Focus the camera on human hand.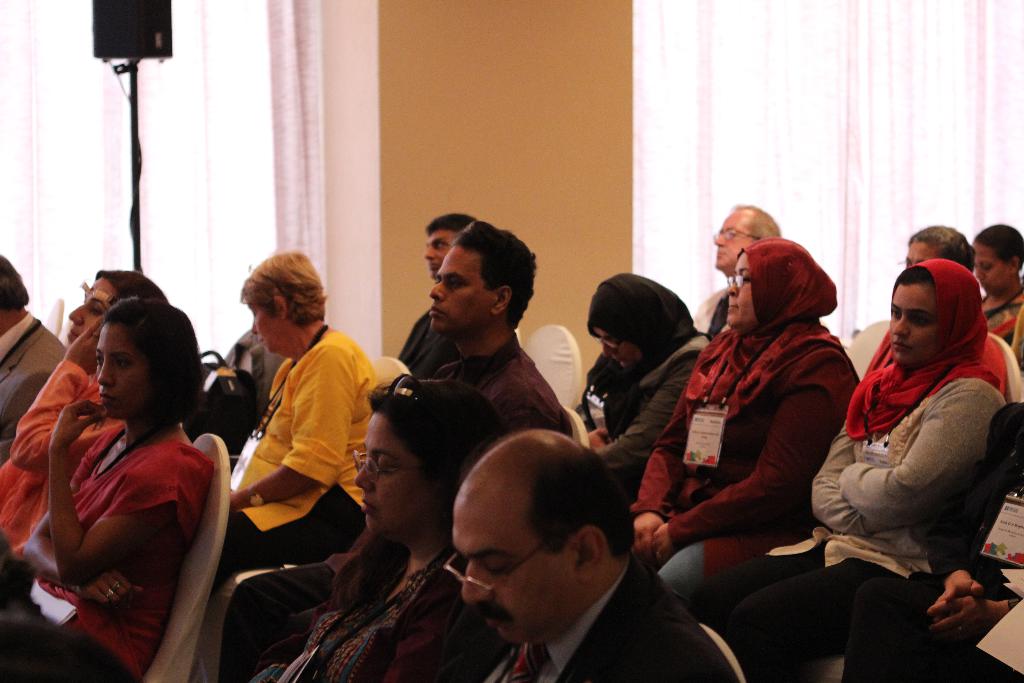
Focus region: pyautogui.locateOnScreen(72, 567, 142, 606).
